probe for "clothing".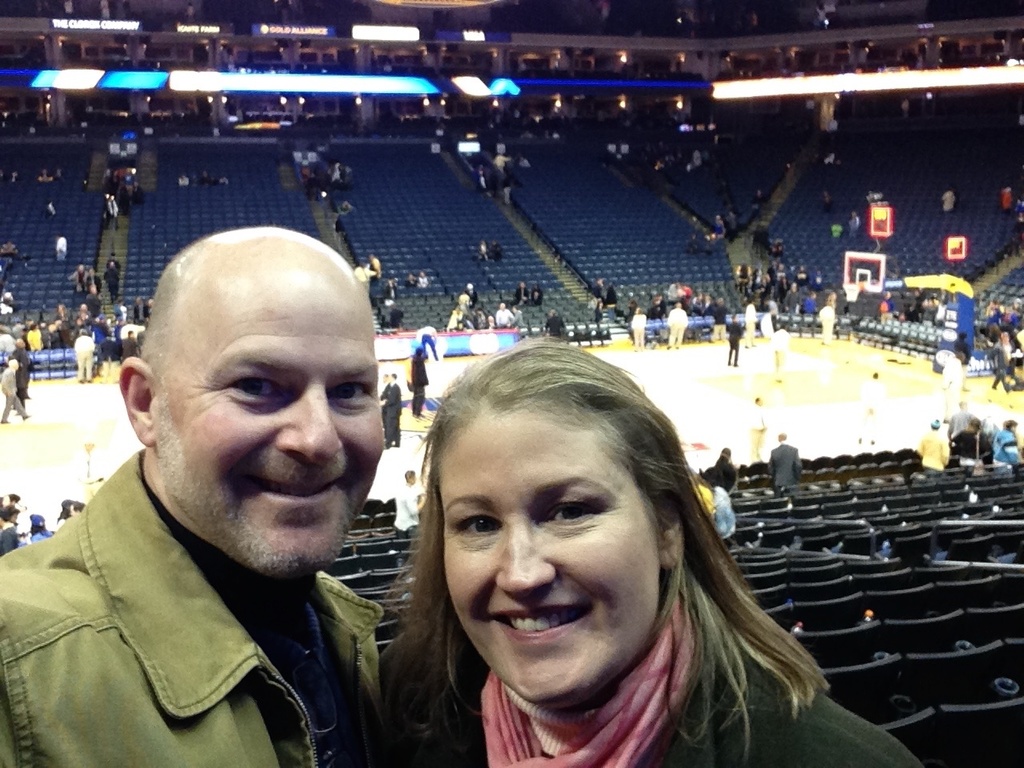
Probe result: (992,342,1009,393).
